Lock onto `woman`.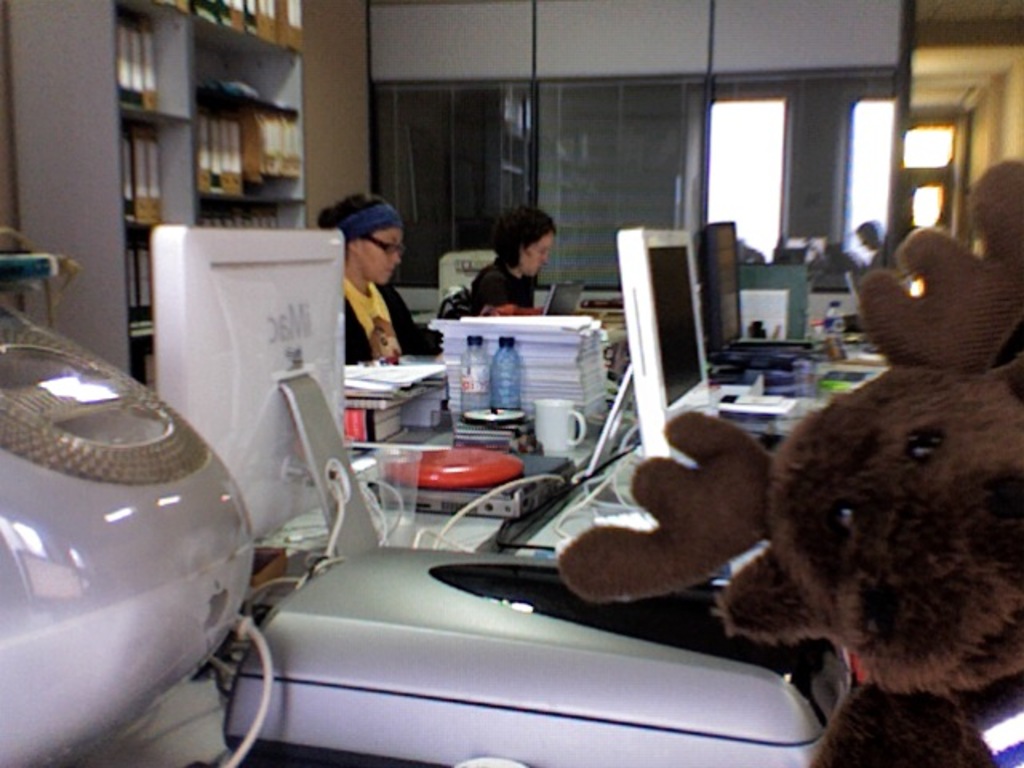
Locked: box=[312, 189, 426, 395].
